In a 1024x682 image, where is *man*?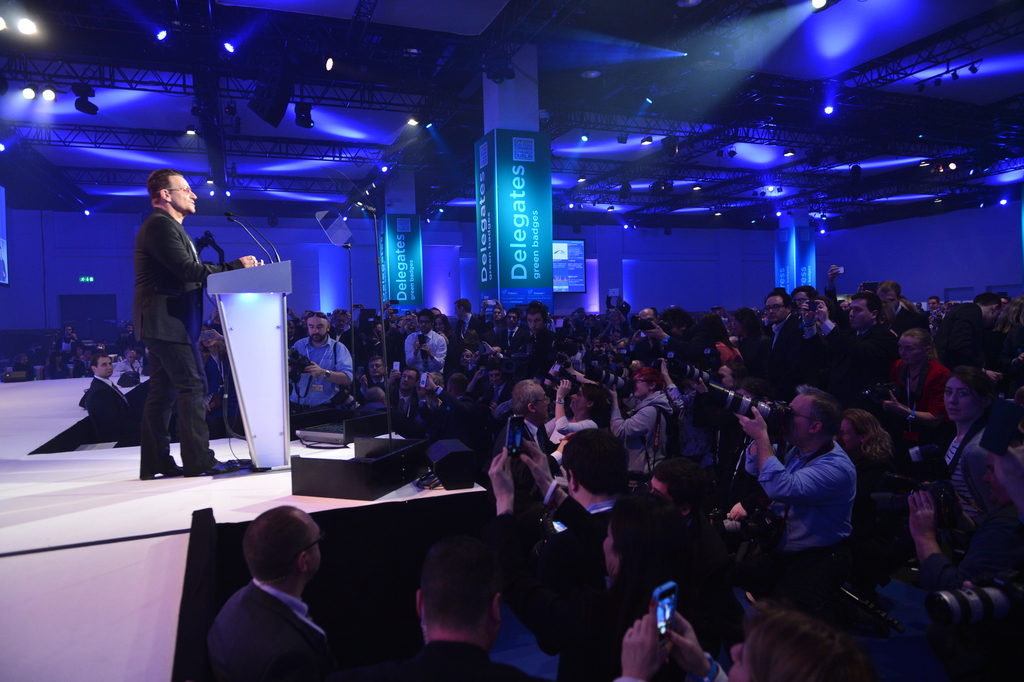
<bbox>184, 512, 351, 681</bbox>.
